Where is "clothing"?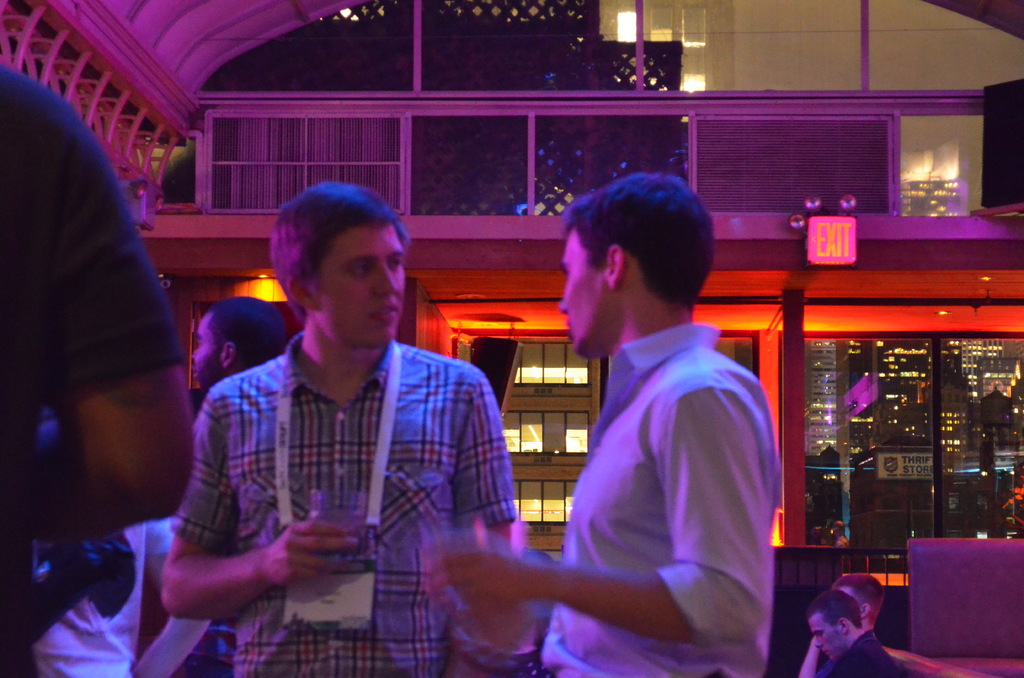
[537,252,787,661].
